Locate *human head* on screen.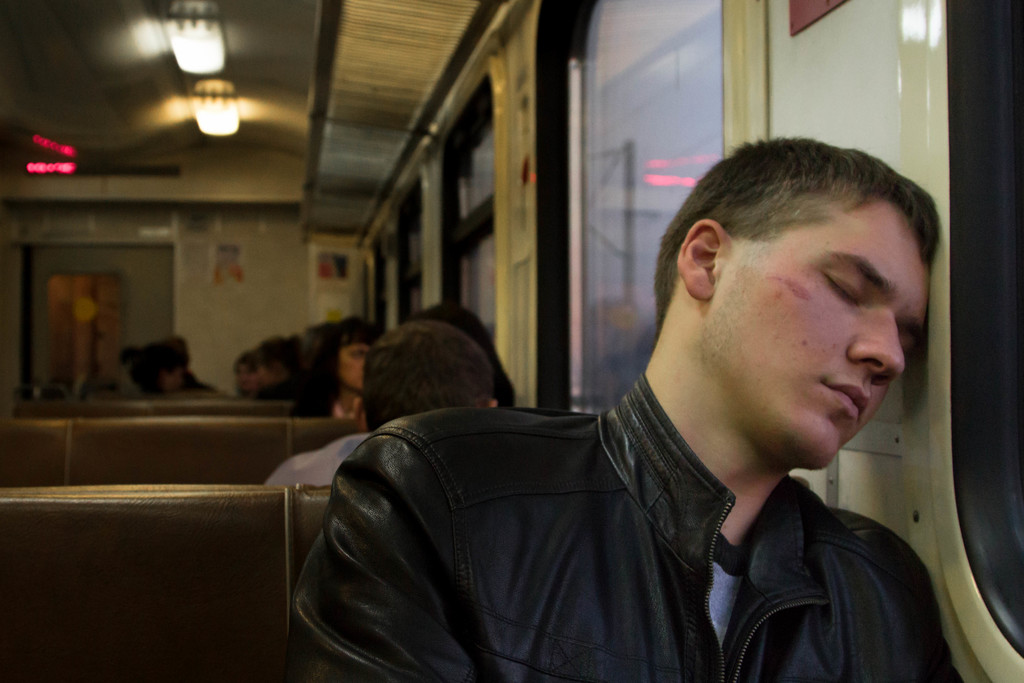
On screen at Rect(257, 335, 303, 389).
